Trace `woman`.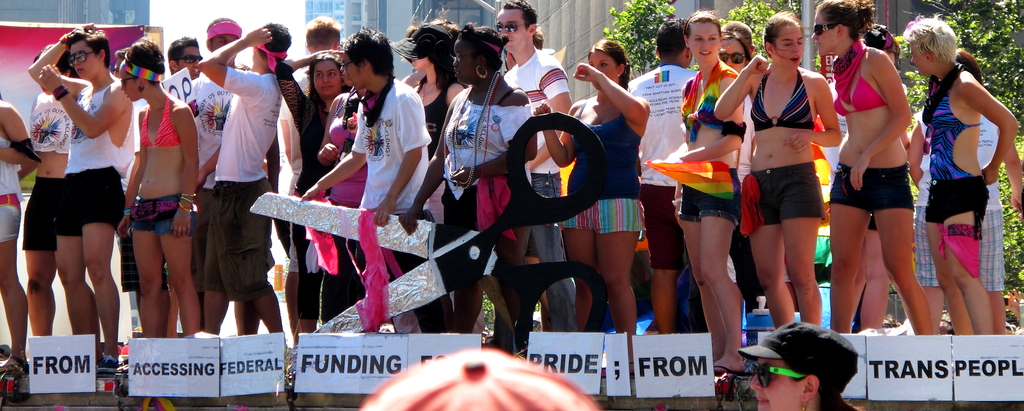
Traced to 672:9:749:373.
